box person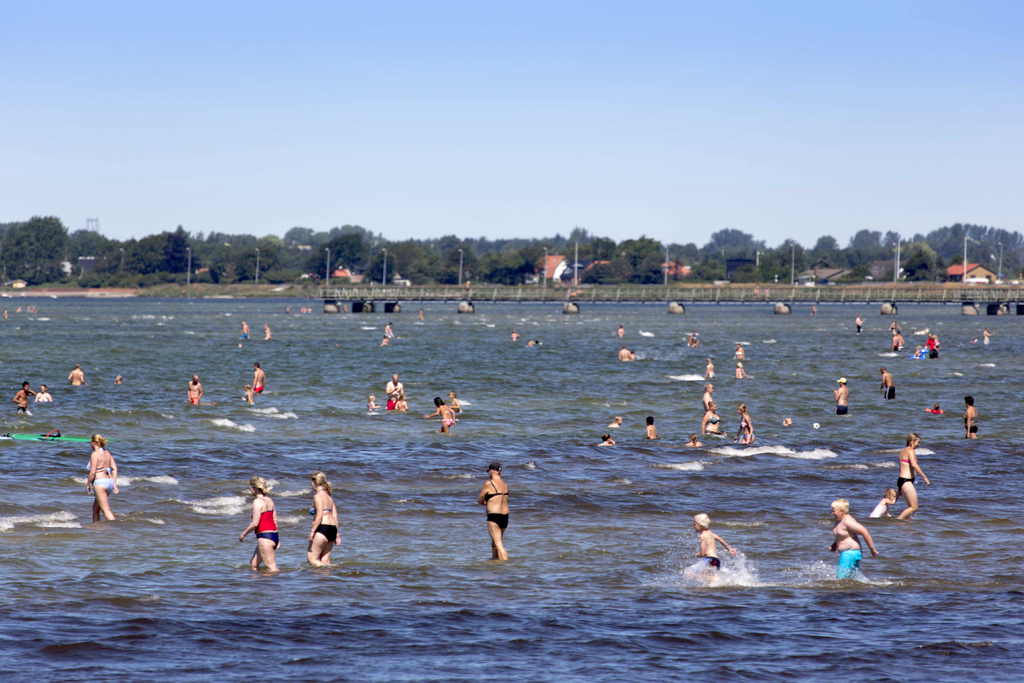
rect(232, 483, 275, 578)
